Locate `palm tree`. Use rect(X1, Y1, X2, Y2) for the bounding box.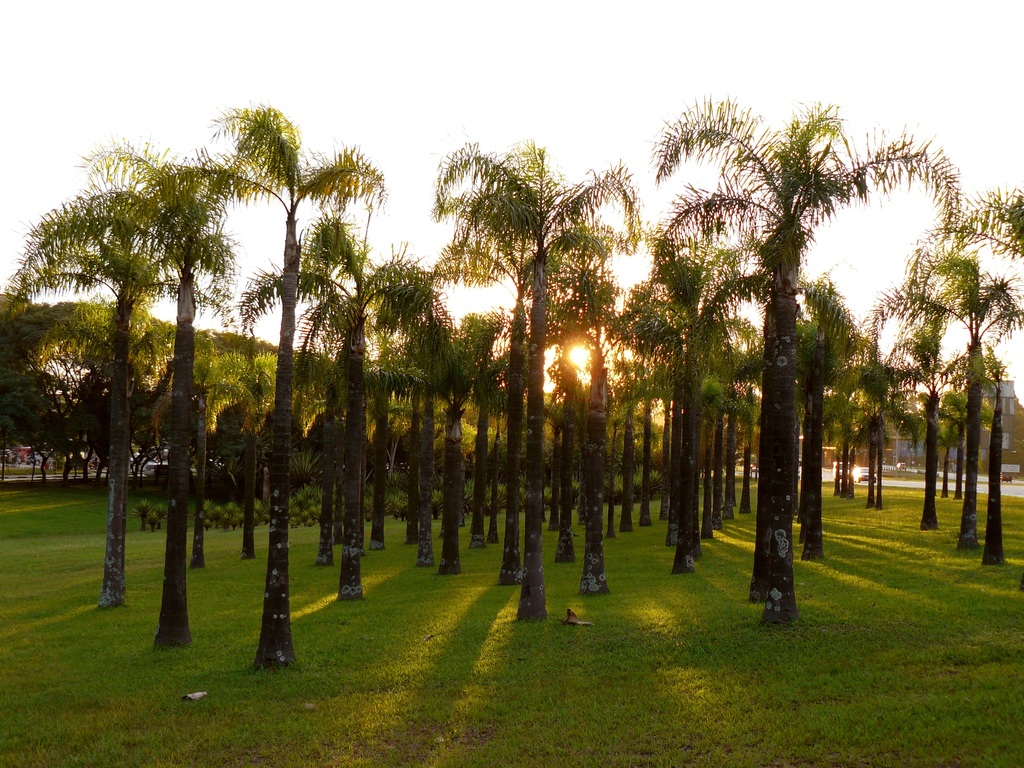
rect(463, 240, 559, 573).
